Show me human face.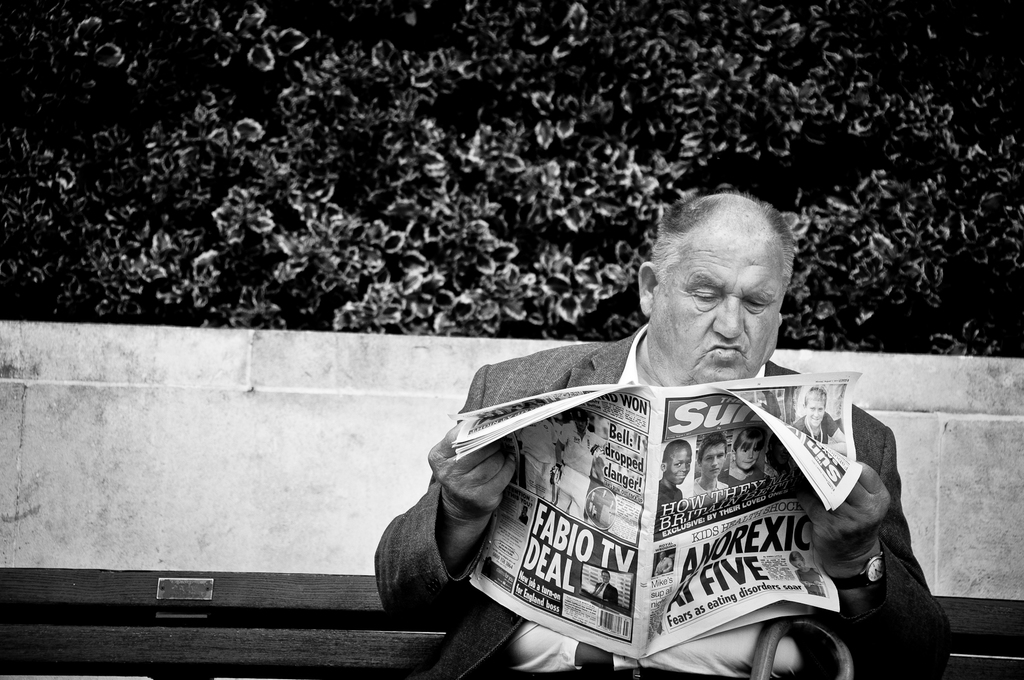
human face is here: crop(670, 455, 692, 480).
